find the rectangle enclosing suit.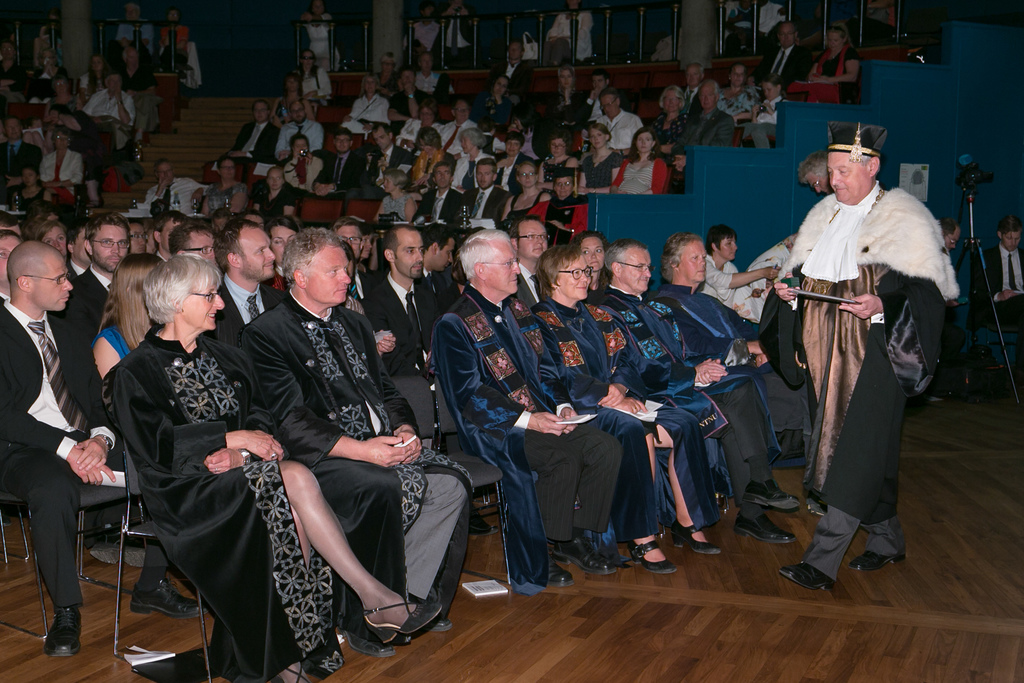
crop(756, 42, 812, 93).
